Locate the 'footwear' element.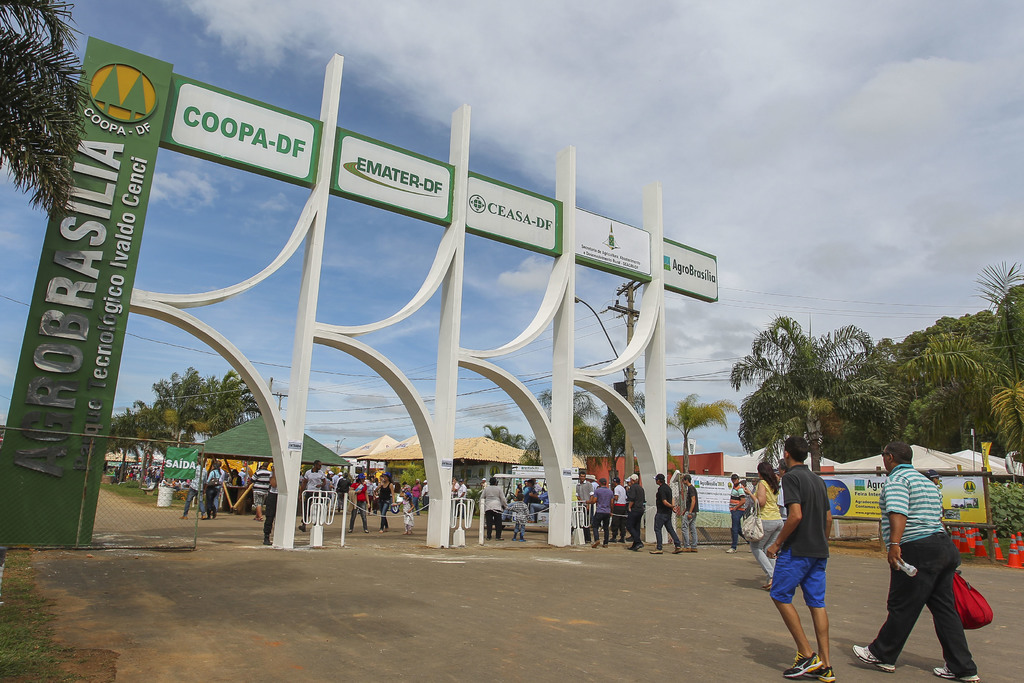
Element bbox: [left=851, top=642, right=884, bottom=668].
